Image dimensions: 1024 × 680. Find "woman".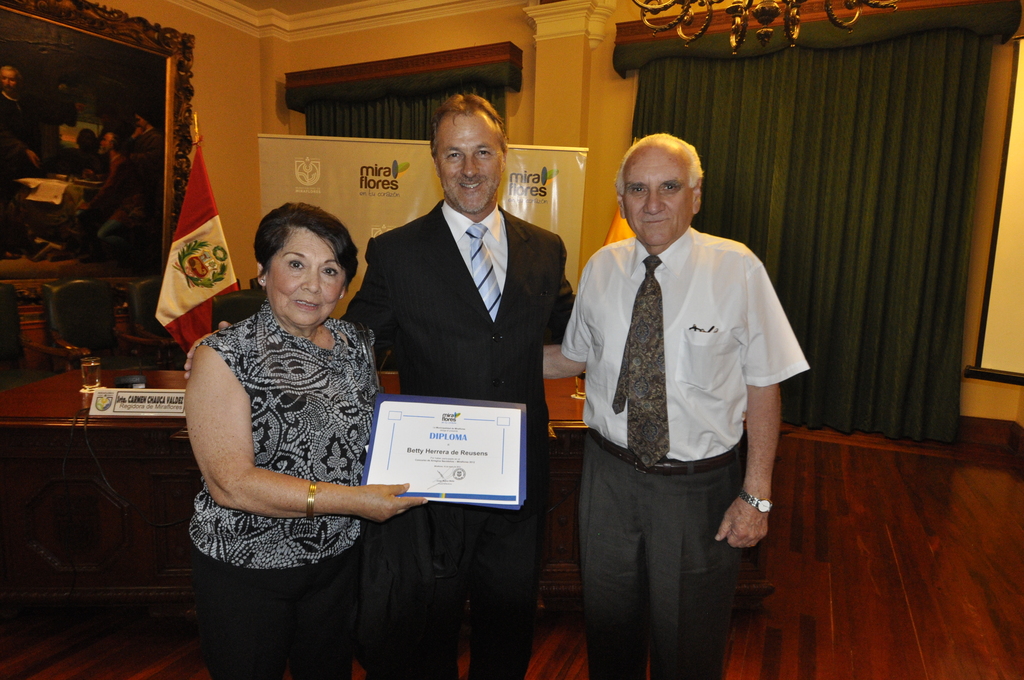
(left=175, top=163, right=404, bottom=679).
